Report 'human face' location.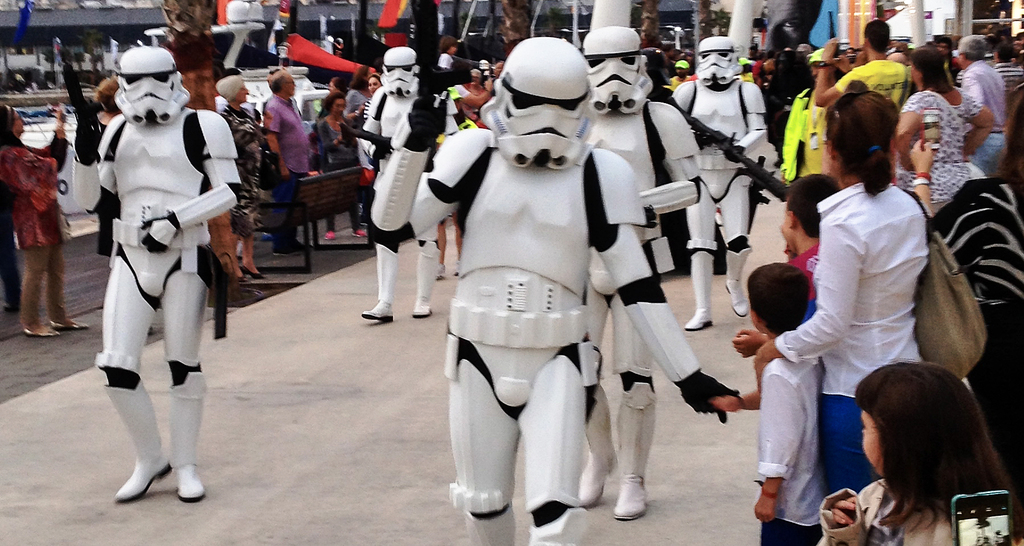
Report: {"x1": 285, "y1": 76, "x2": 296, "y2": 95}.
